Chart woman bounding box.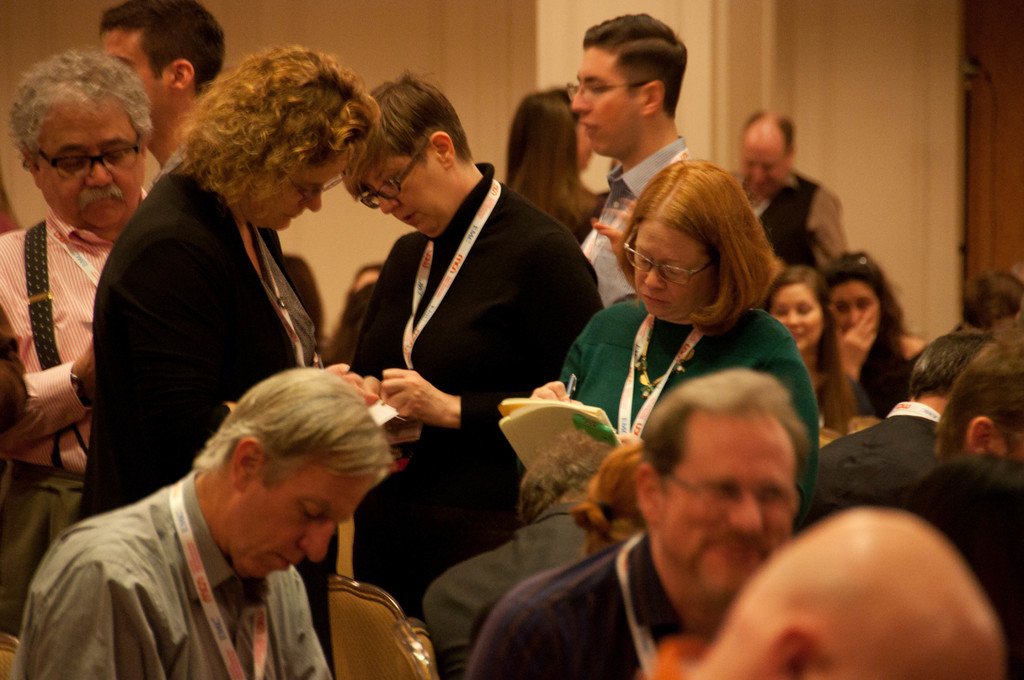
Charted: box=[344, 67, 609, 585].
